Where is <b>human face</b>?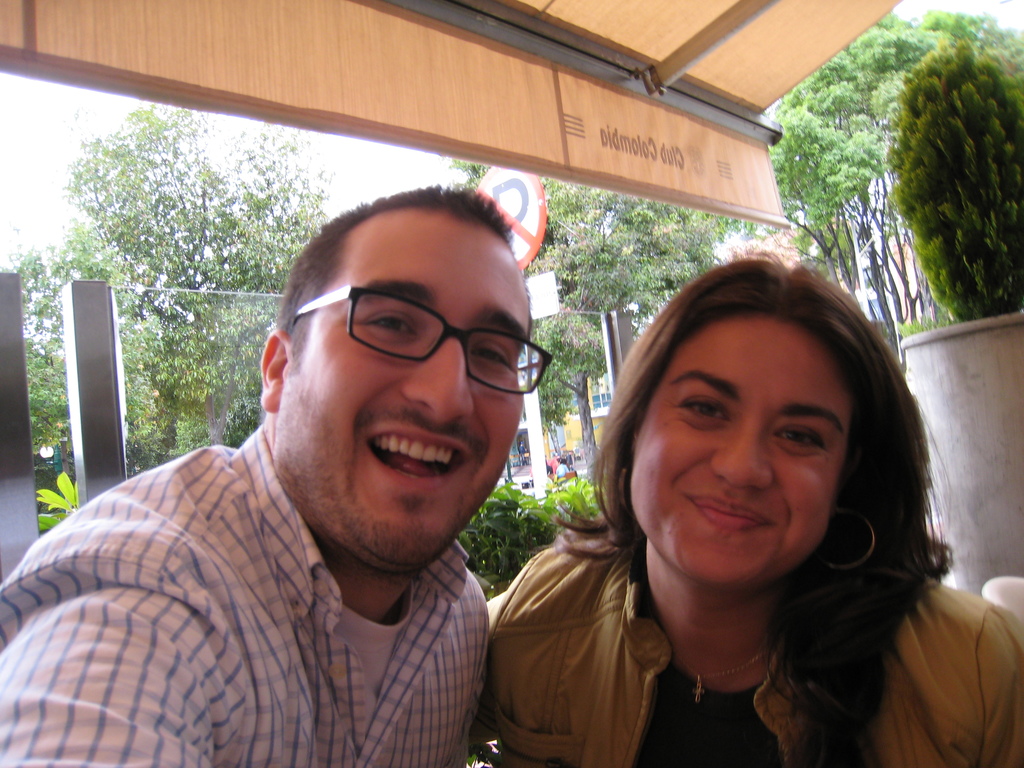
Rect(269, 196, 532, 578).
